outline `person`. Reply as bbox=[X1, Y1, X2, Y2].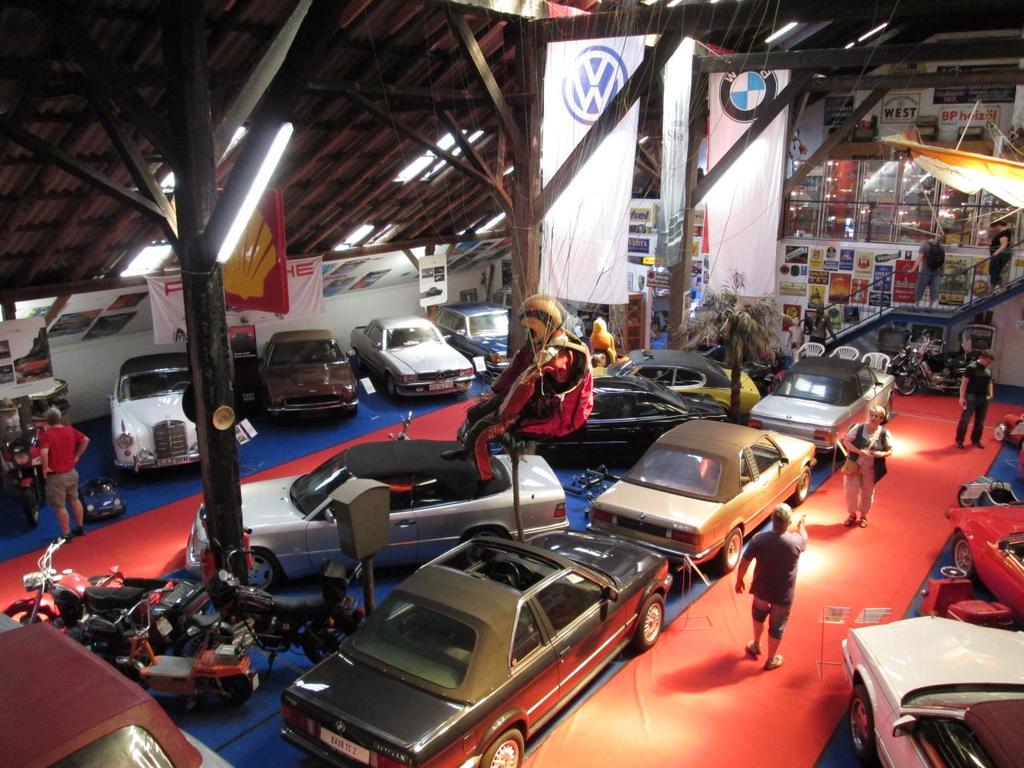
bbox=[41, 404, 93, 542].
